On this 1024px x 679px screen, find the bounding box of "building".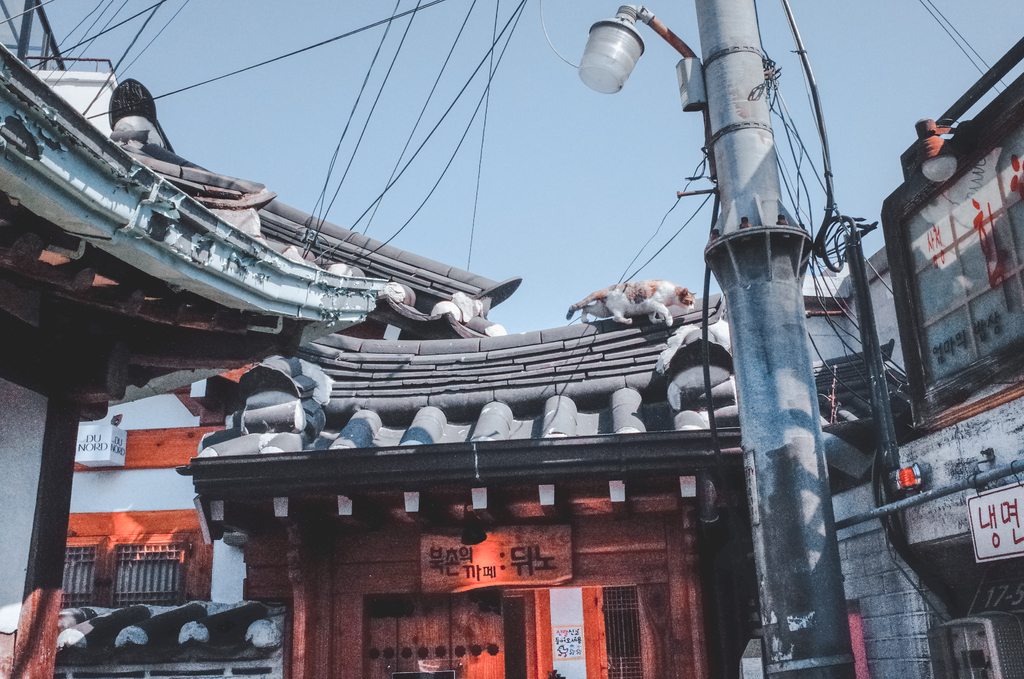
Bounding box: BBox(0, 43, 378, 678).
